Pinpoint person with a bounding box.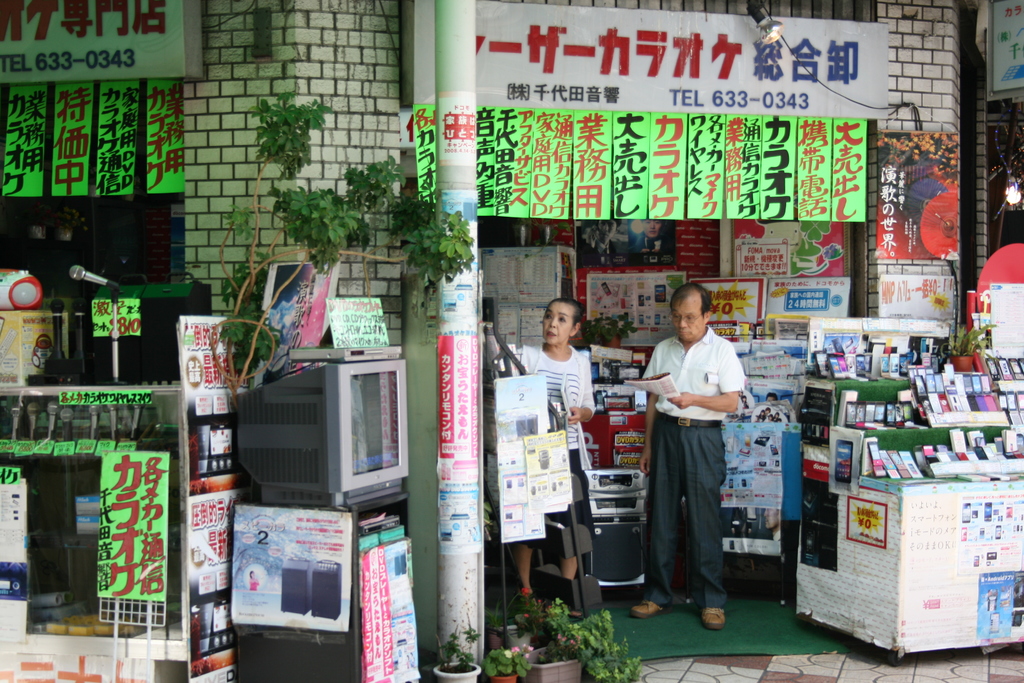
{"left": 636, "top": 293, "right": 767, "bottom": 631}.
